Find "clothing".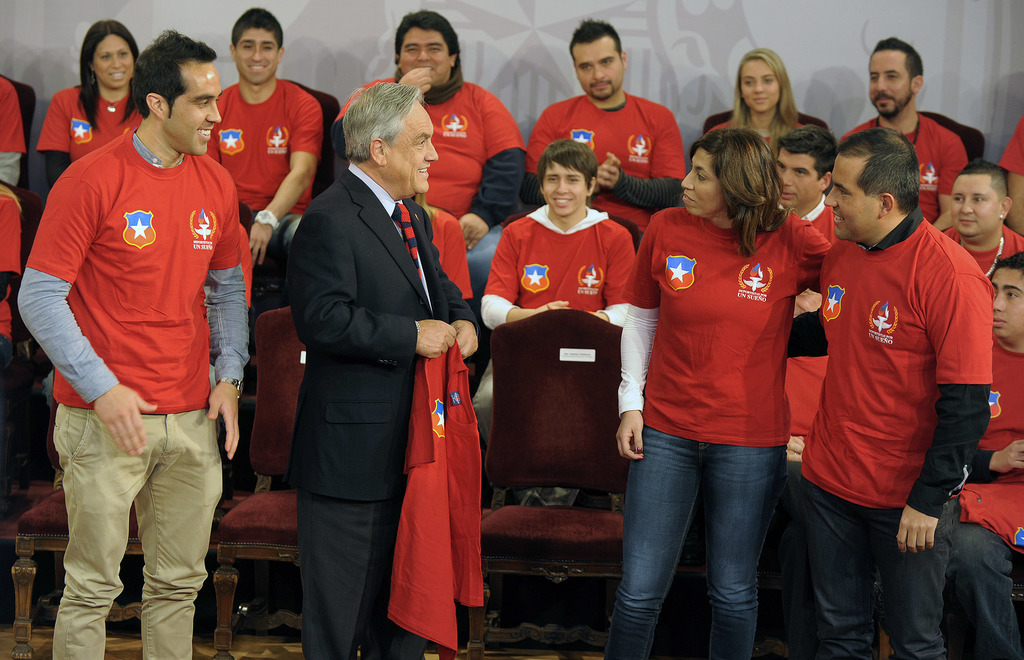
box(295, 172, 481, 659).
